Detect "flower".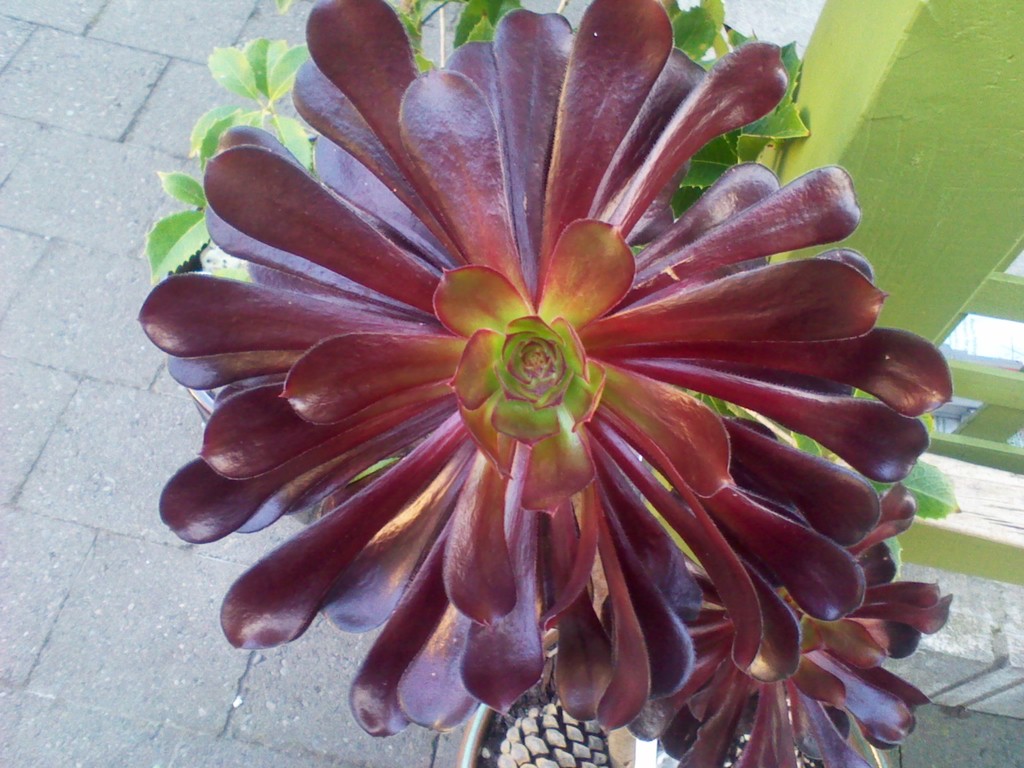
Detected at detection(629, 486, 961, 767).
